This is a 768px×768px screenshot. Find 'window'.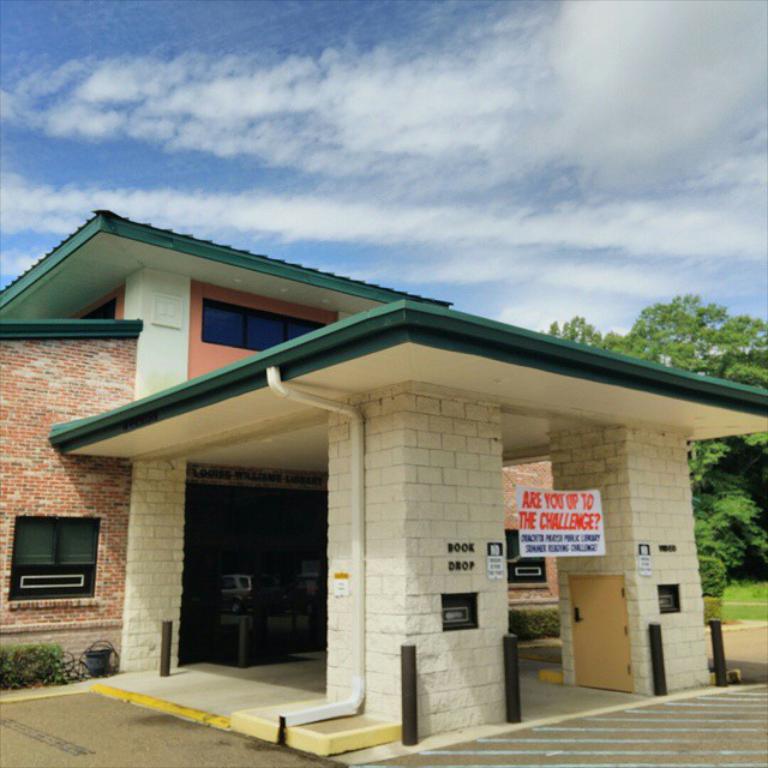
Bounding box: x1=11, y1=517, x2=97, y2=604.
